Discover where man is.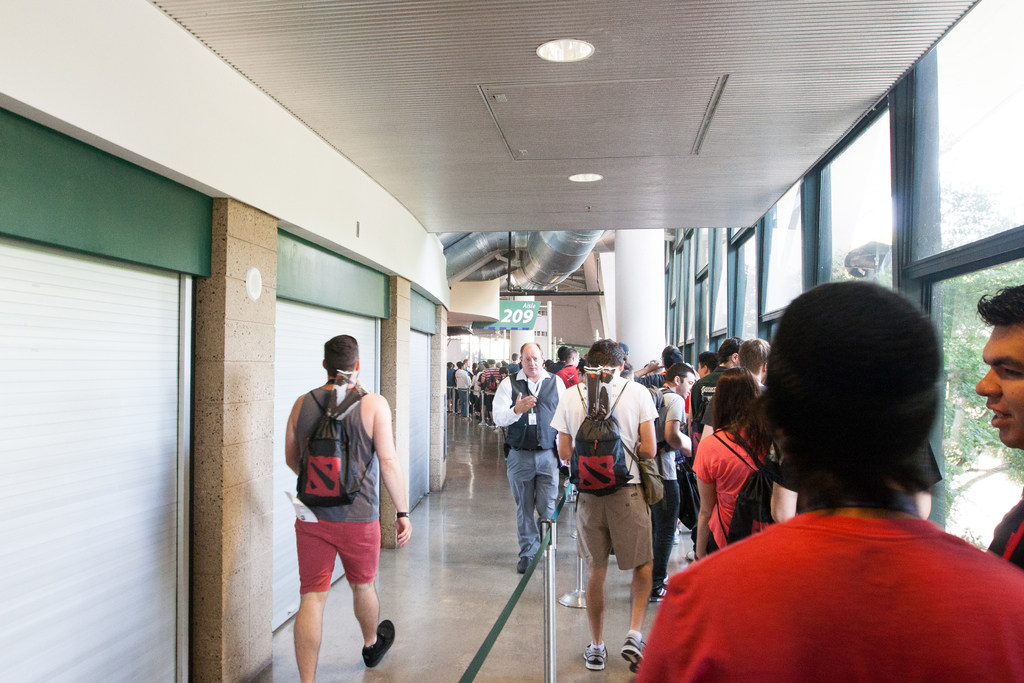
Discovered at [left=644, top=366, right=701, bottom=599].
